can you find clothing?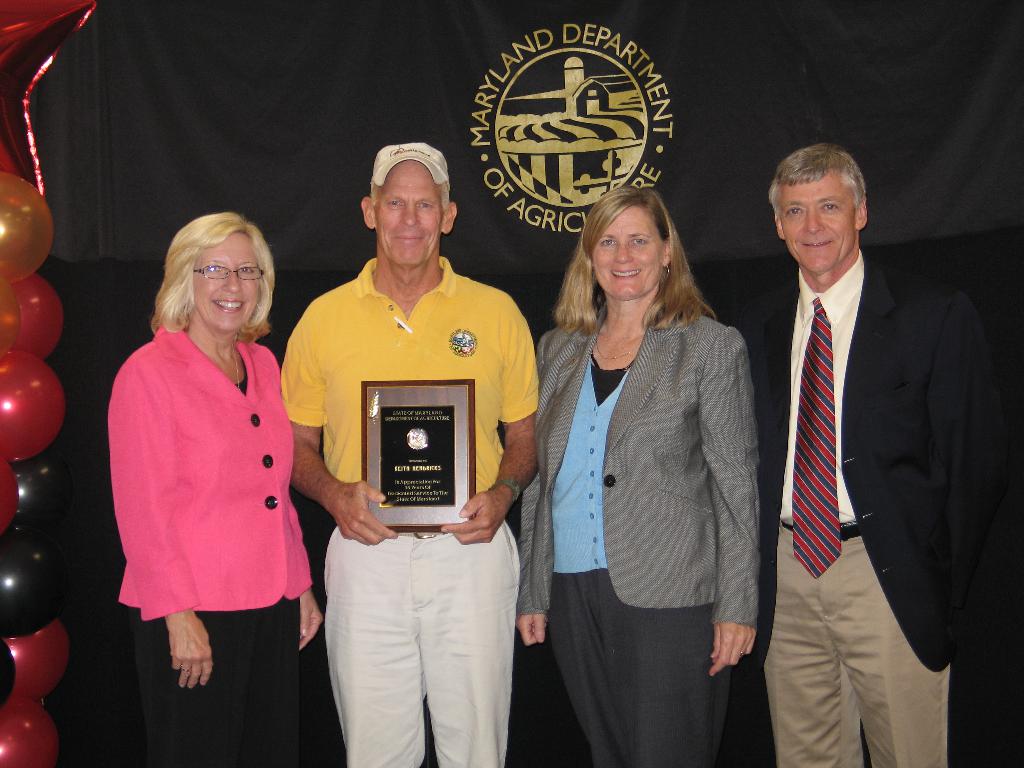
Yes, bounding box: BBox(516, 305, 758, 766).
